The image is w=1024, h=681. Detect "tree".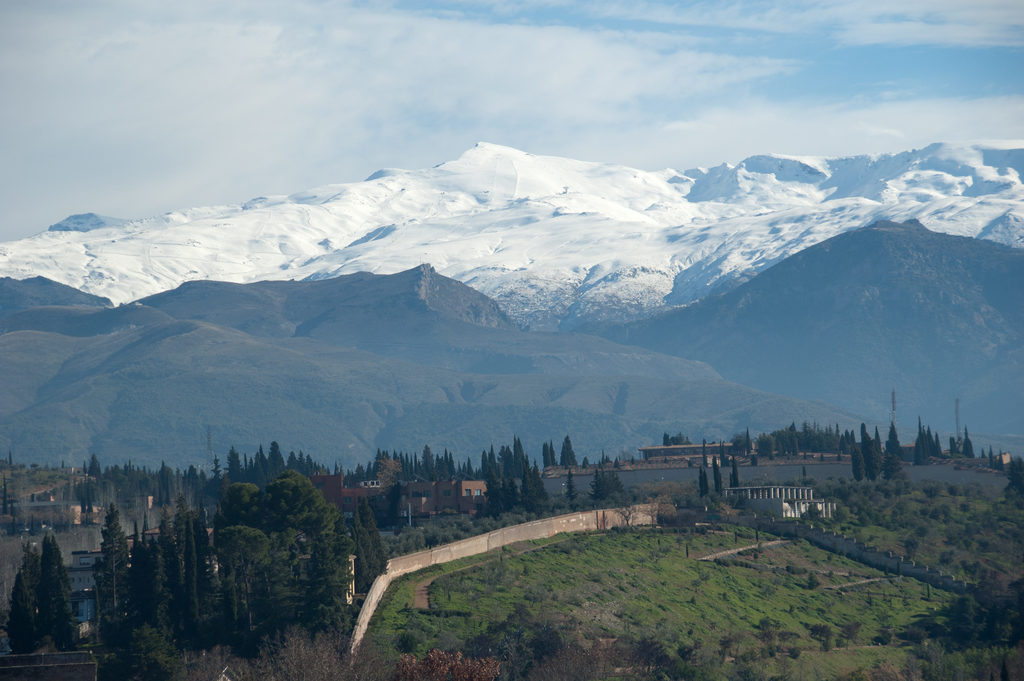
Detection: 588, 466, 605, 500.
